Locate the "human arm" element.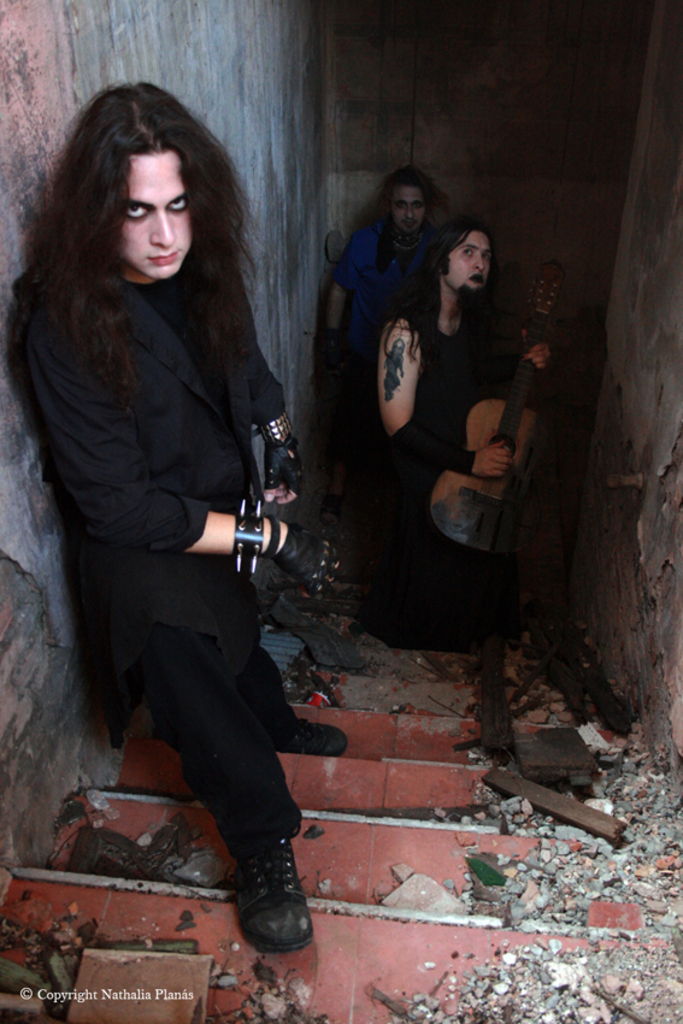
Element bbox: 516,325,552,372.
